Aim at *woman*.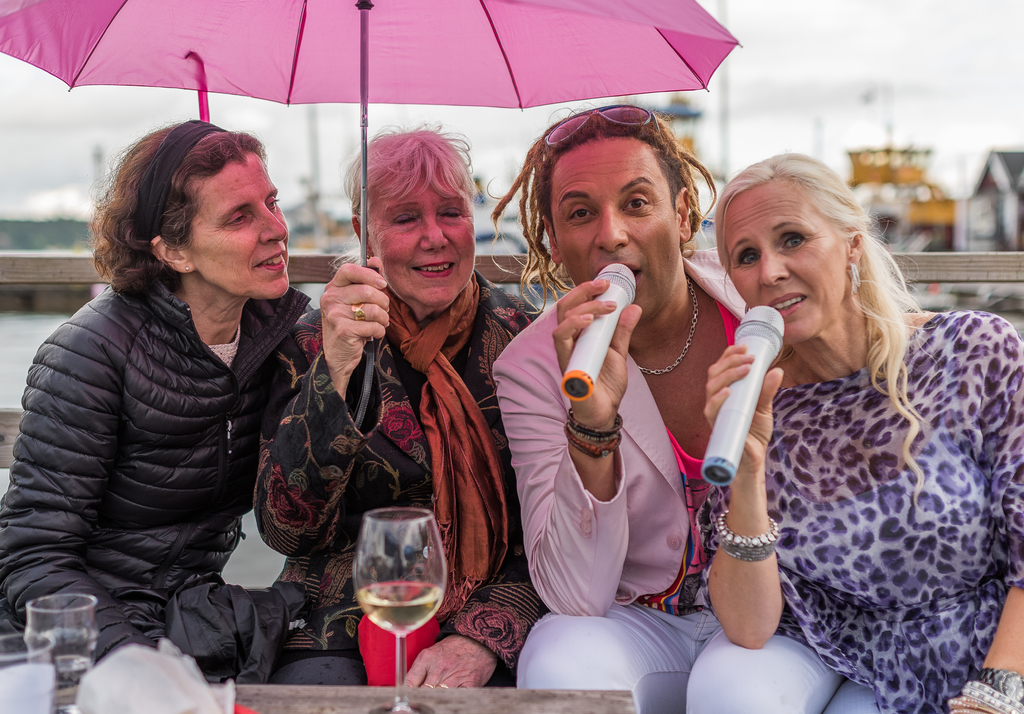
Aimed at <region>247, 126, 543, 688</region>.
